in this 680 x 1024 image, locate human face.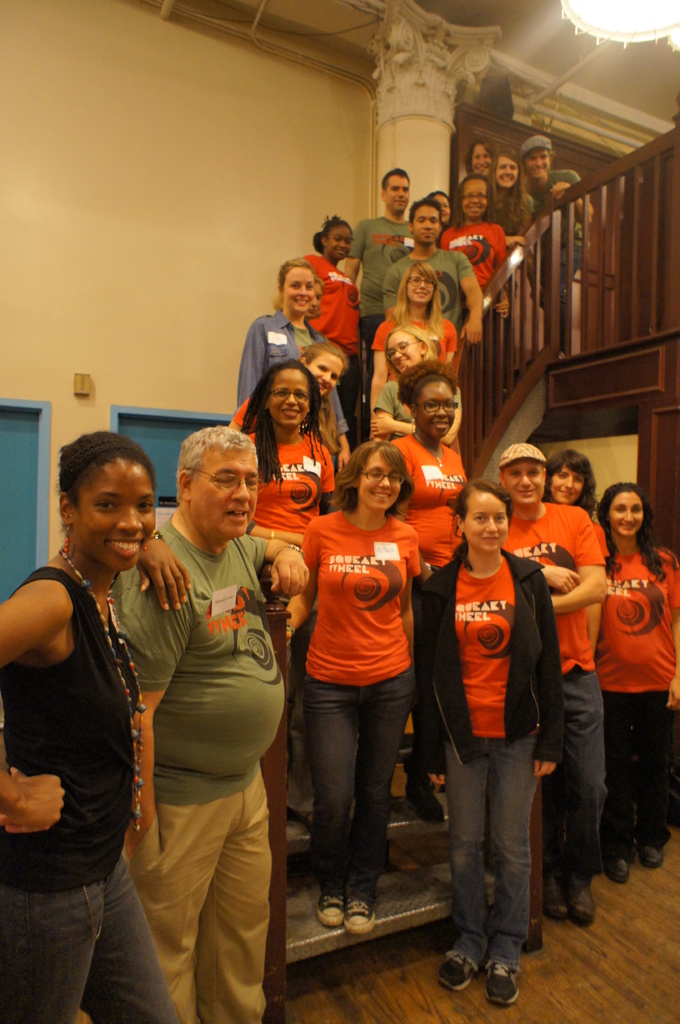
Bounding box: x1=267, y1=365, x2=312, y2=425.
